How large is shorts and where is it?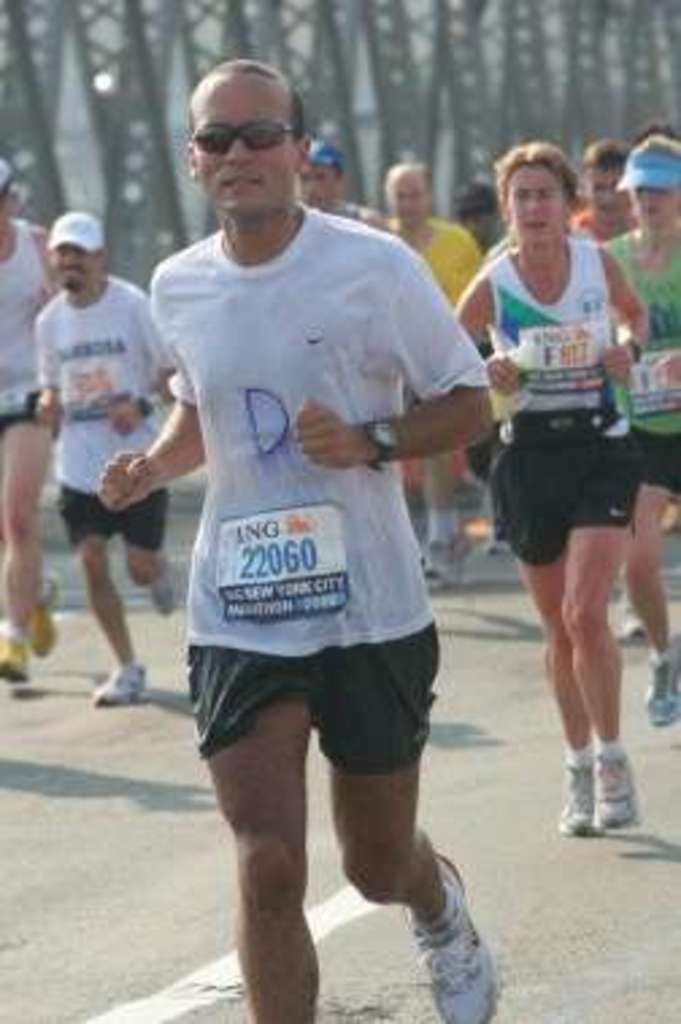
Bounding box: bbox=[484, 421, 630, 565].
